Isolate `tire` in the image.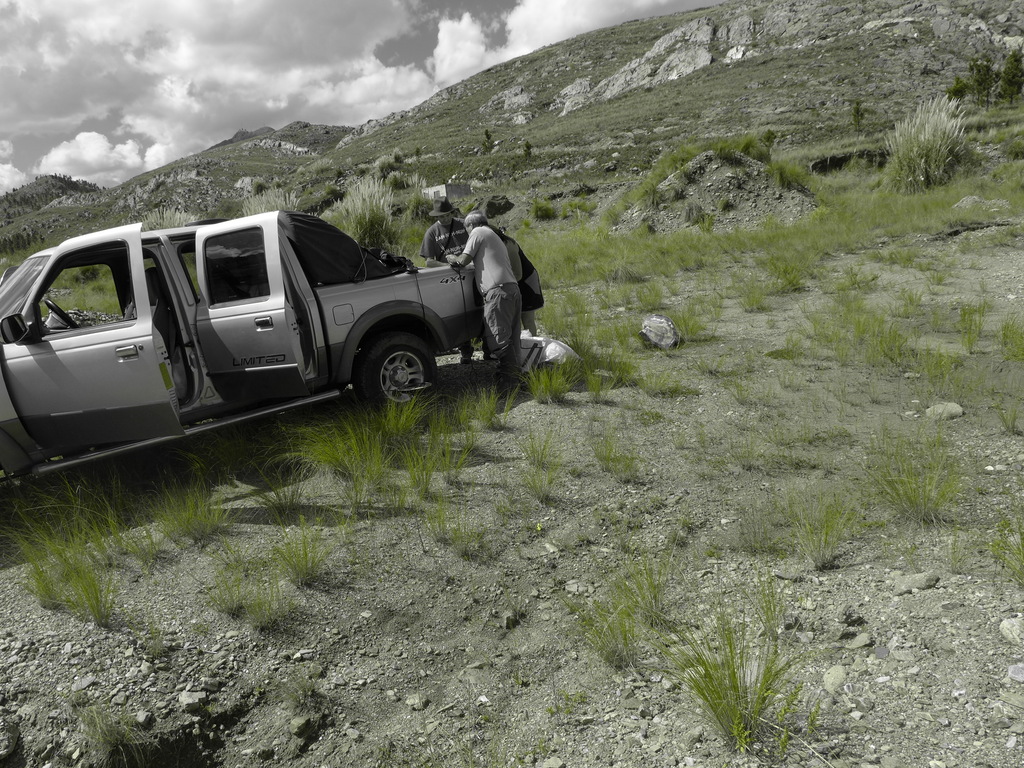
Isolated region: x1=349, y1=332, x2=439, y2=417.
